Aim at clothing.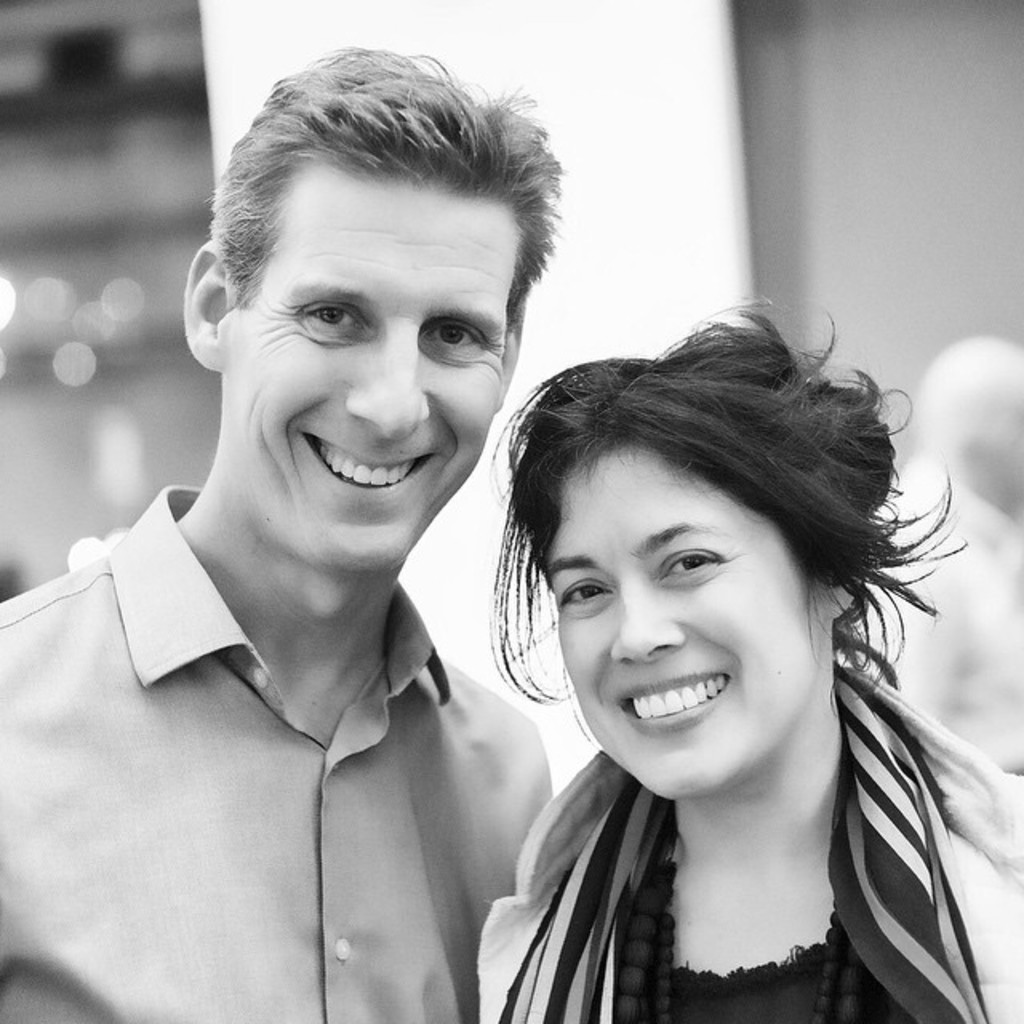
Aimed at region(853, 472, 1022, 786).
